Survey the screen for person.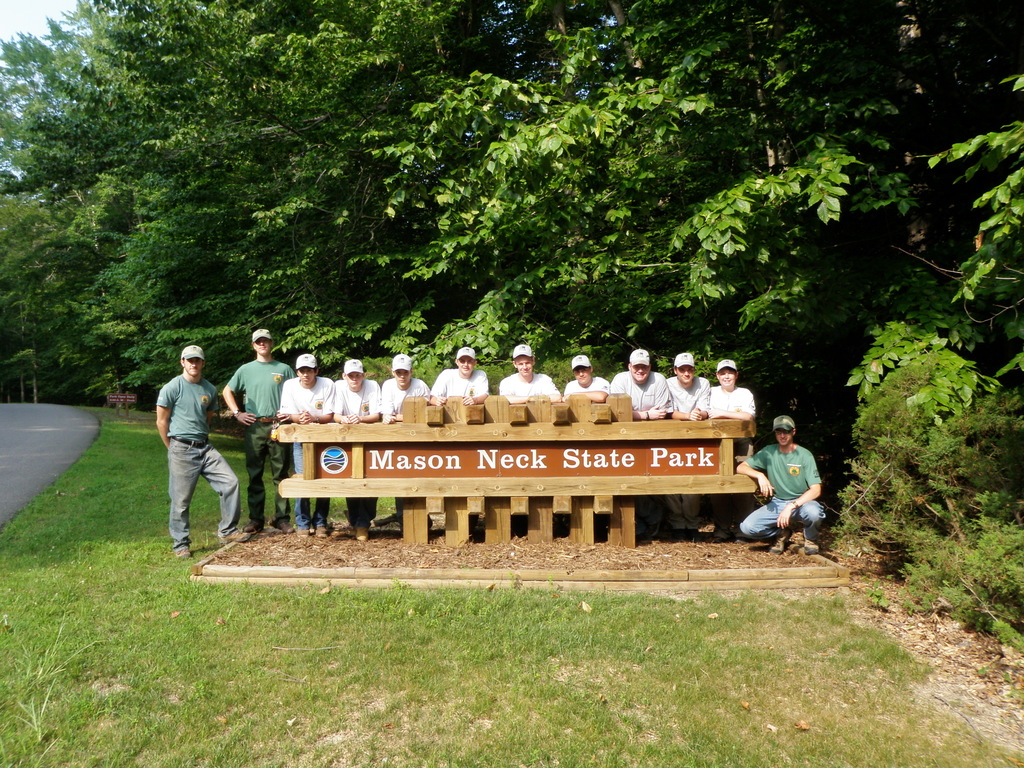
Survey found: 420:345:486:414.
